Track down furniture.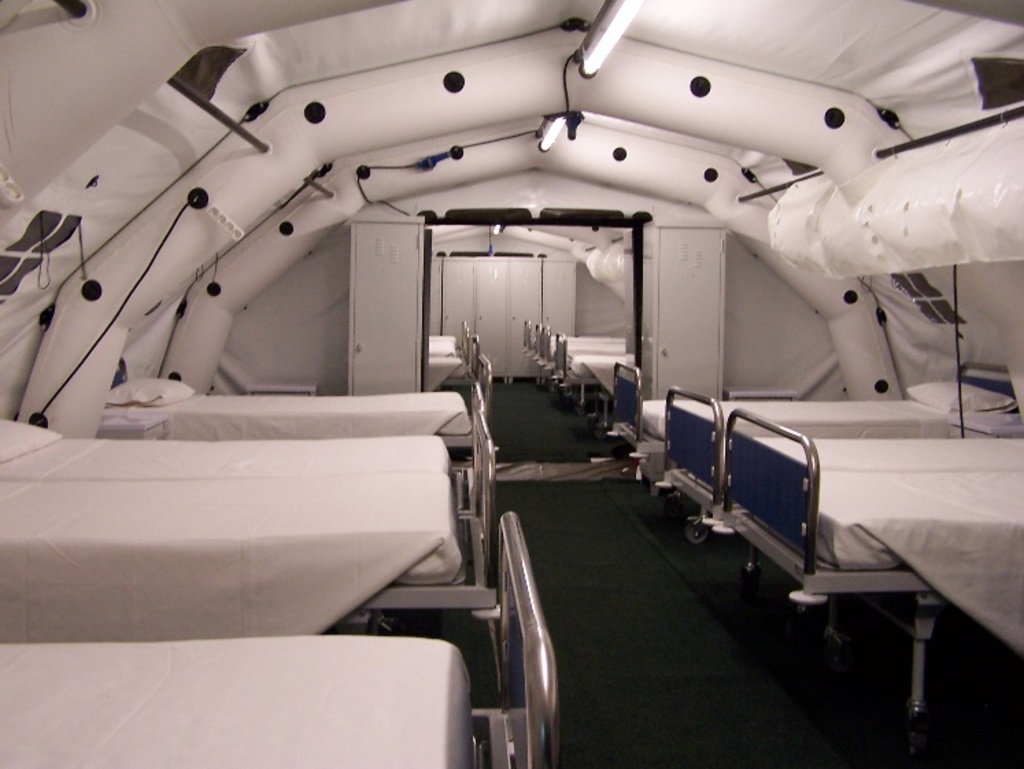
Tracked to box(476, 258, 507, 382).
